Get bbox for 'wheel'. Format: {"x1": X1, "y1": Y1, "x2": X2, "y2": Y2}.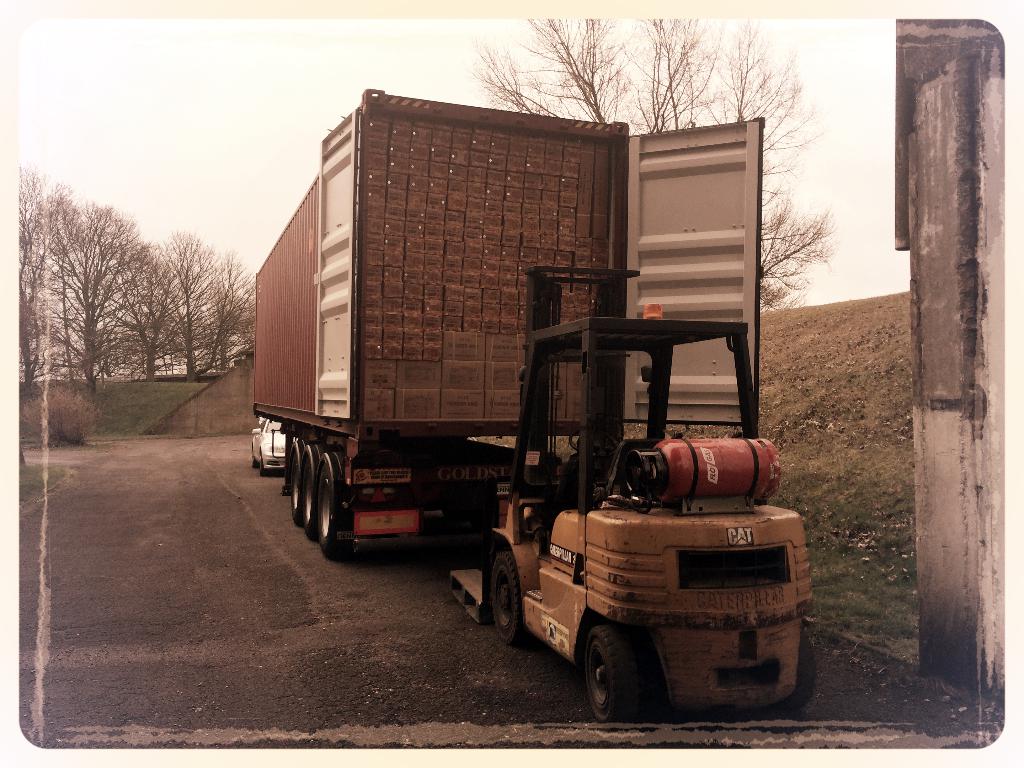
{"x1": 258, "y1": 454, "x2": 267, "y2": 477}.
